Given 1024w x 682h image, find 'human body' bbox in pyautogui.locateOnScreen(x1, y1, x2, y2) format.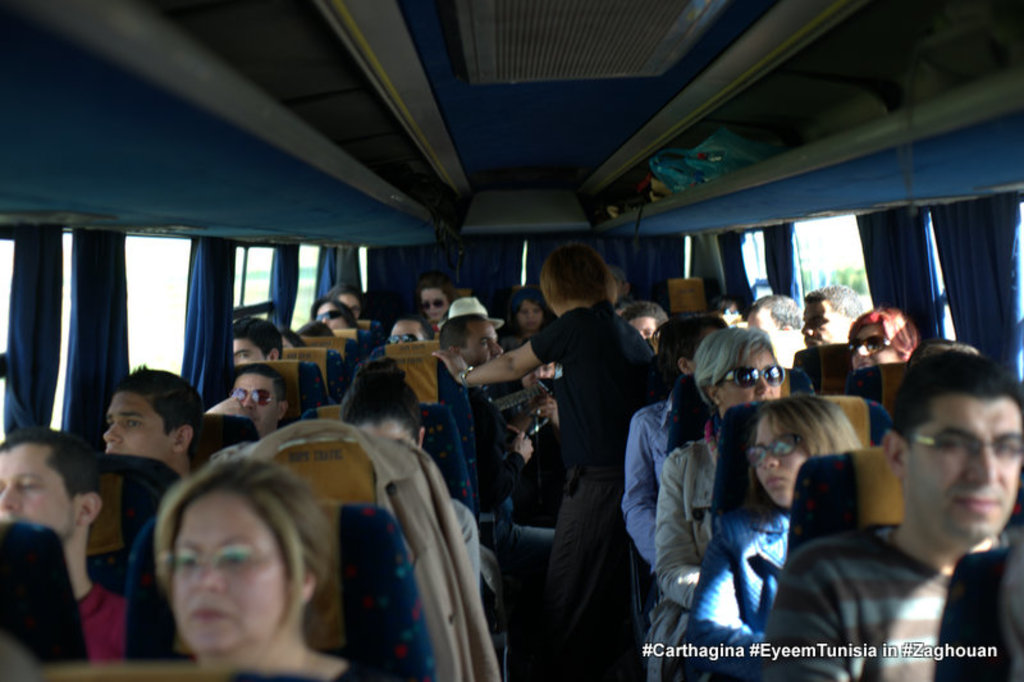
pyautogui.locateOnScreen(695, 385, 861, 681).
